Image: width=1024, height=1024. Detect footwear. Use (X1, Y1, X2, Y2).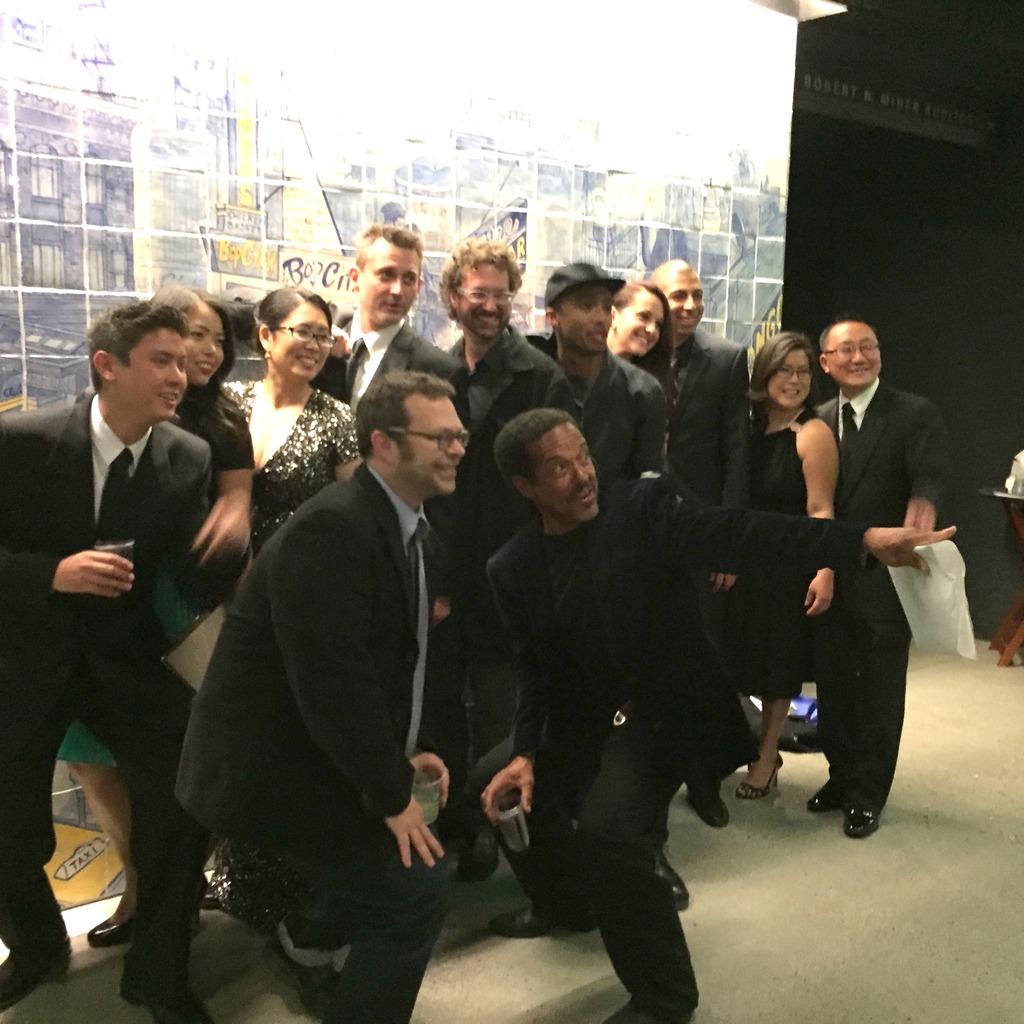
(116, 977, 232, 1023).
